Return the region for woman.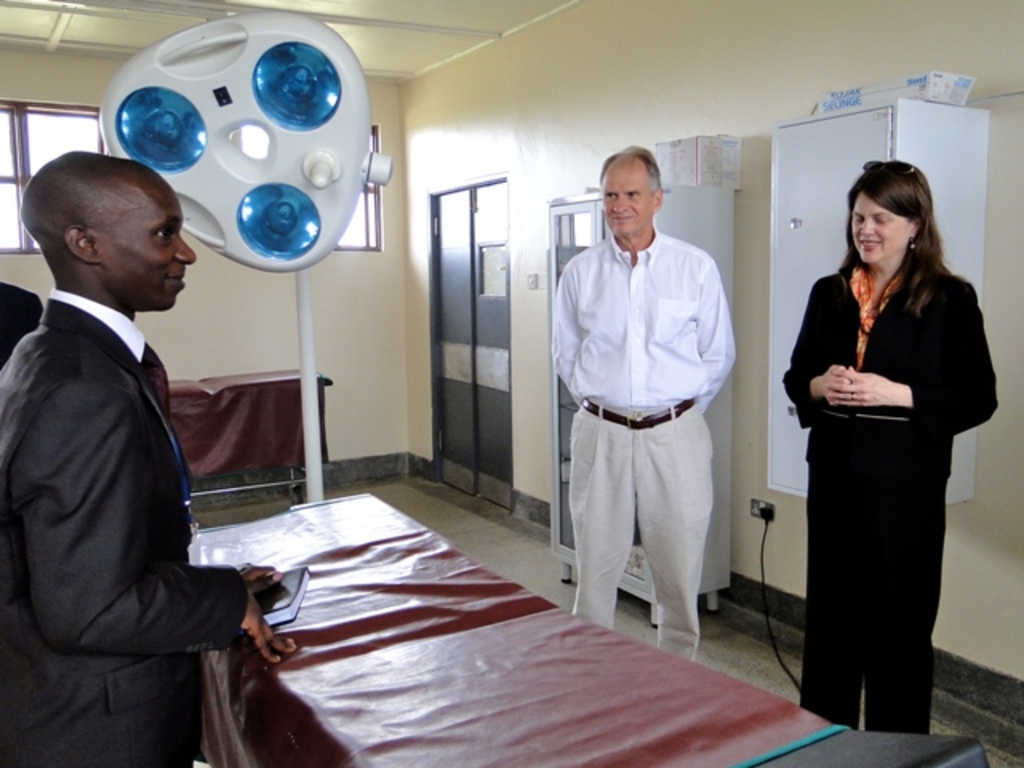
bbox=[784, 154, 974, 754].
